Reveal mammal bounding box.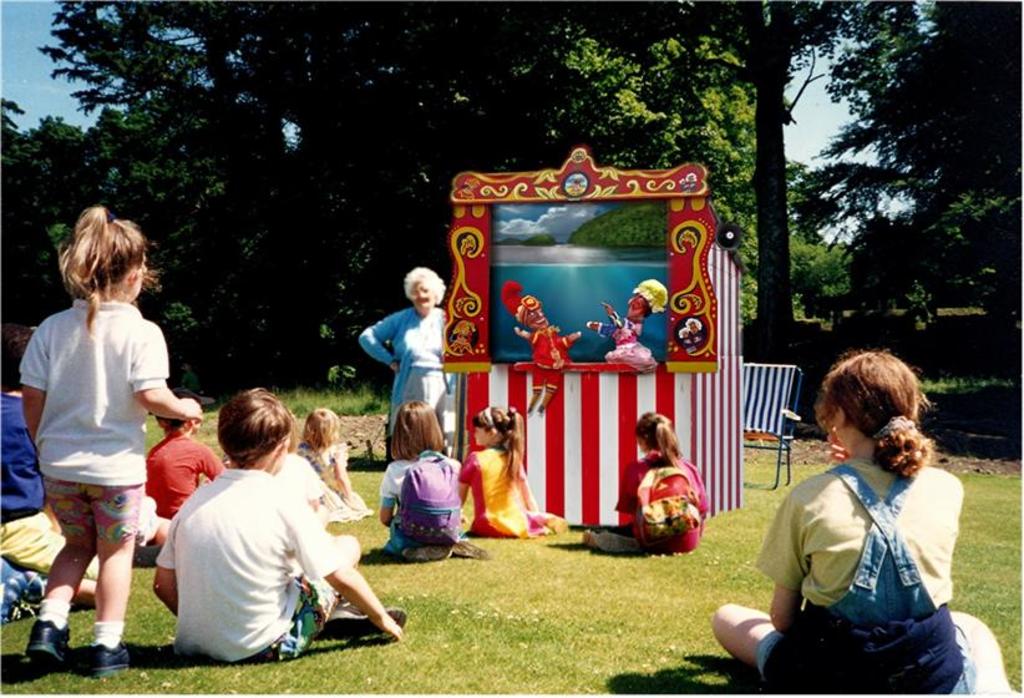
Revealed: {"left": 495, "top": 282, "right": 589, "bottom": 413}.
